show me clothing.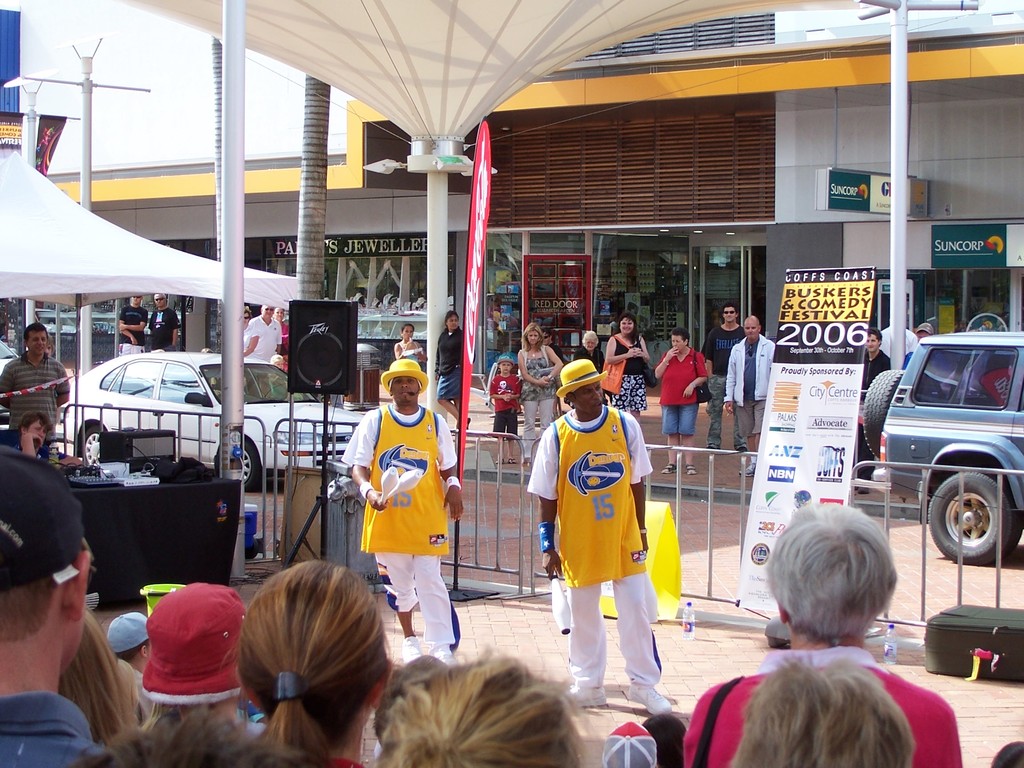
clothing is here: rect(849, 345, 889, 461).
